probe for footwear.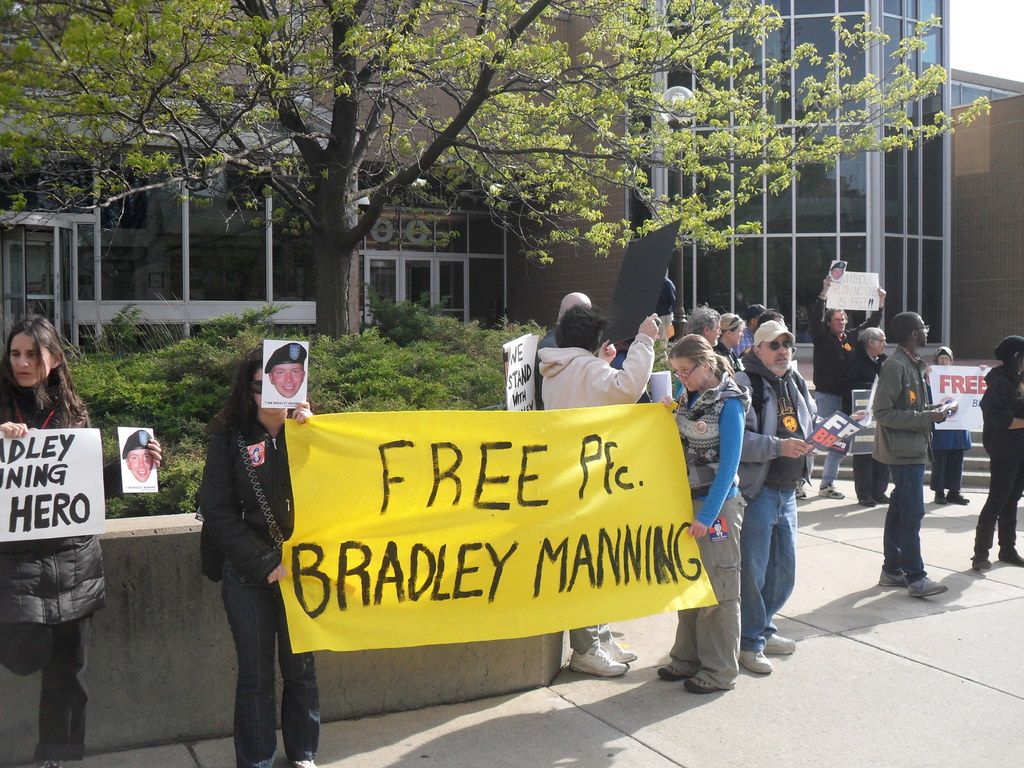
Probe result: [905,574,951,599].
